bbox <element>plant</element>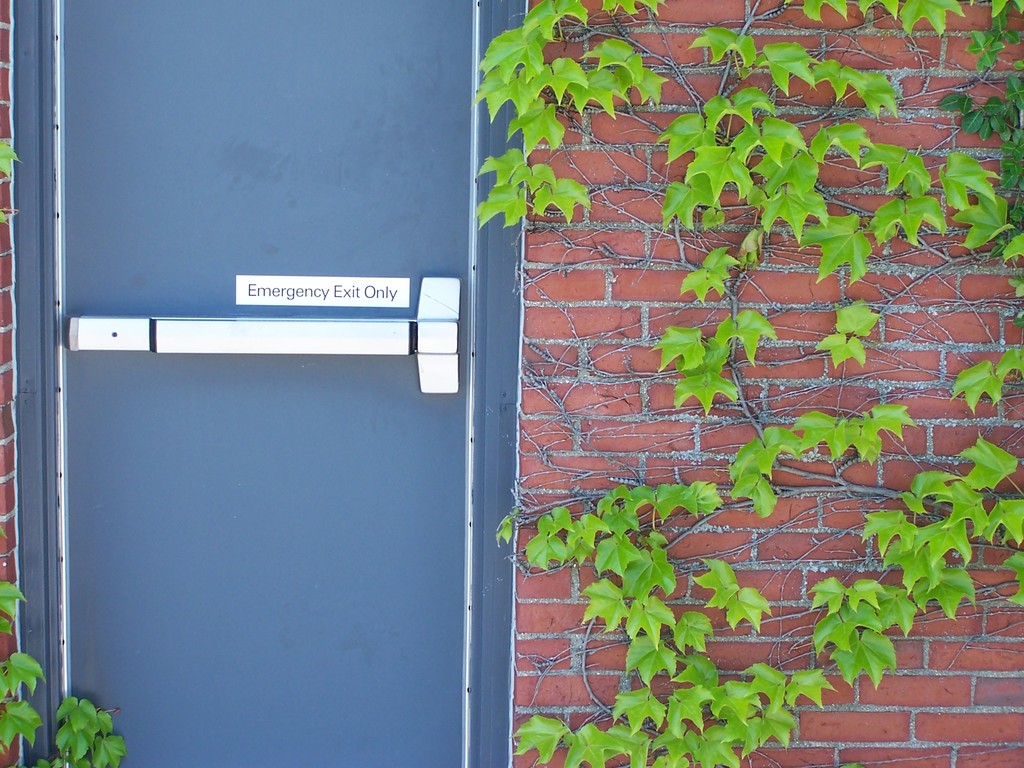
crop(0, 581, 127, 767)
